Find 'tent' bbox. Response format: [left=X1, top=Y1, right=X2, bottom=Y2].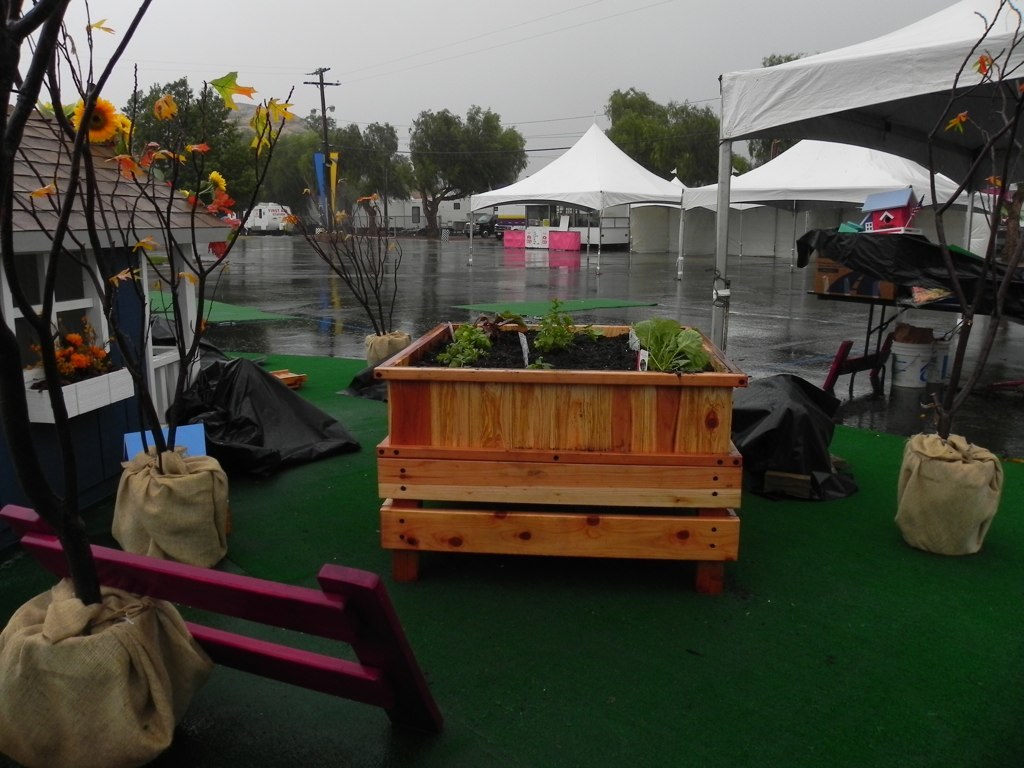
[left=458, top=116, right=698, bottom=283].
